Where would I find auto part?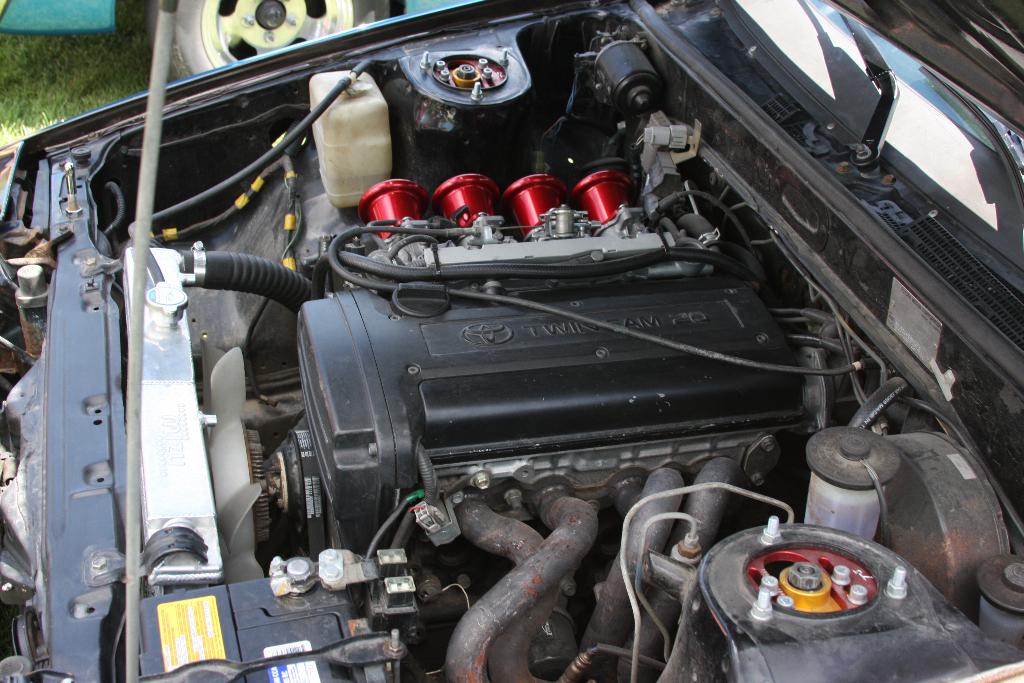
At x1=163, y1=172, x2=834, y2=546.
